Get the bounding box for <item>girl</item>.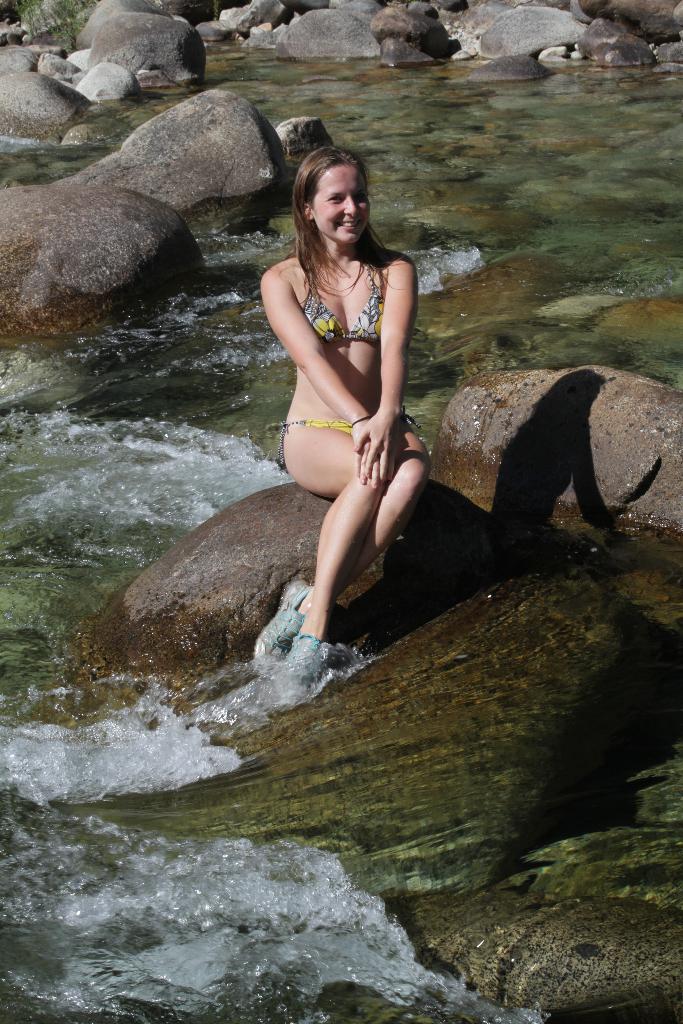
rect(244, 147, 428, 706).
